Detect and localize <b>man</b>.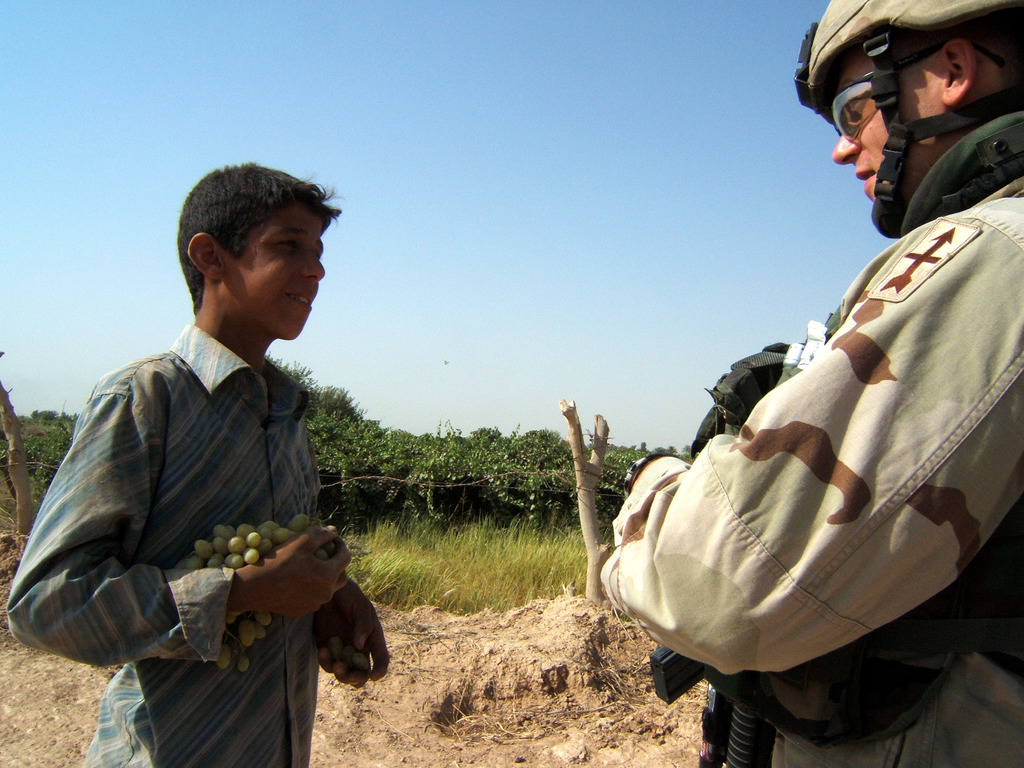
Localized at region(550, 22, 1021, 767).
